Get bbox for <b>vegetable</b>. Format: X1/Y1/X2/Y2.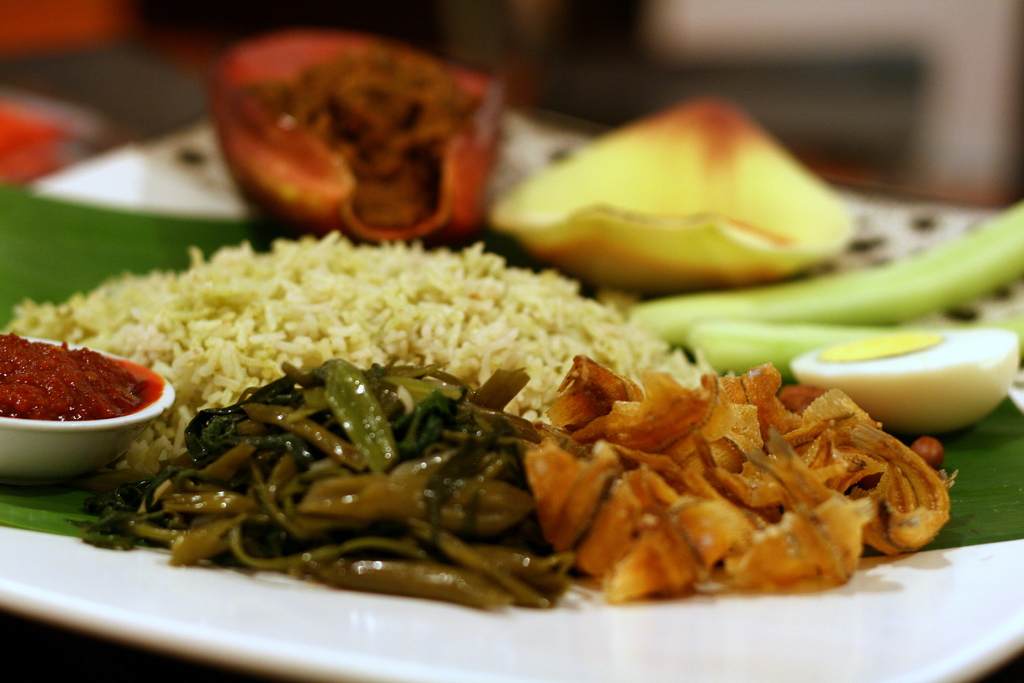
687/320/1023/385.
